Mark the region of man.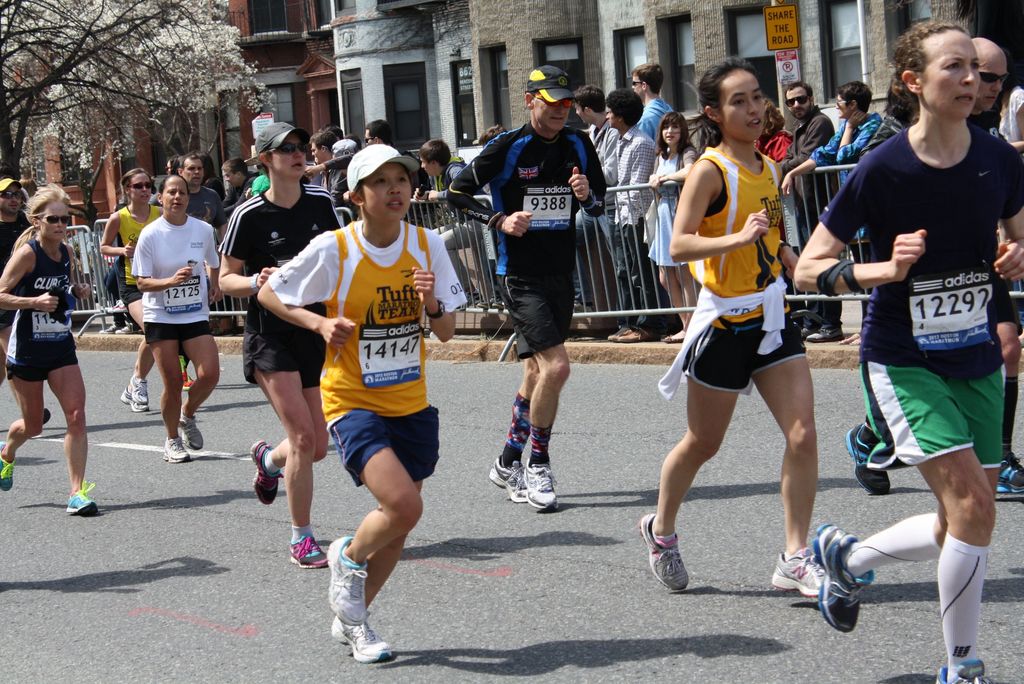
Region: pyautogui.locateOnScreen(364, 122, 399, 147).
